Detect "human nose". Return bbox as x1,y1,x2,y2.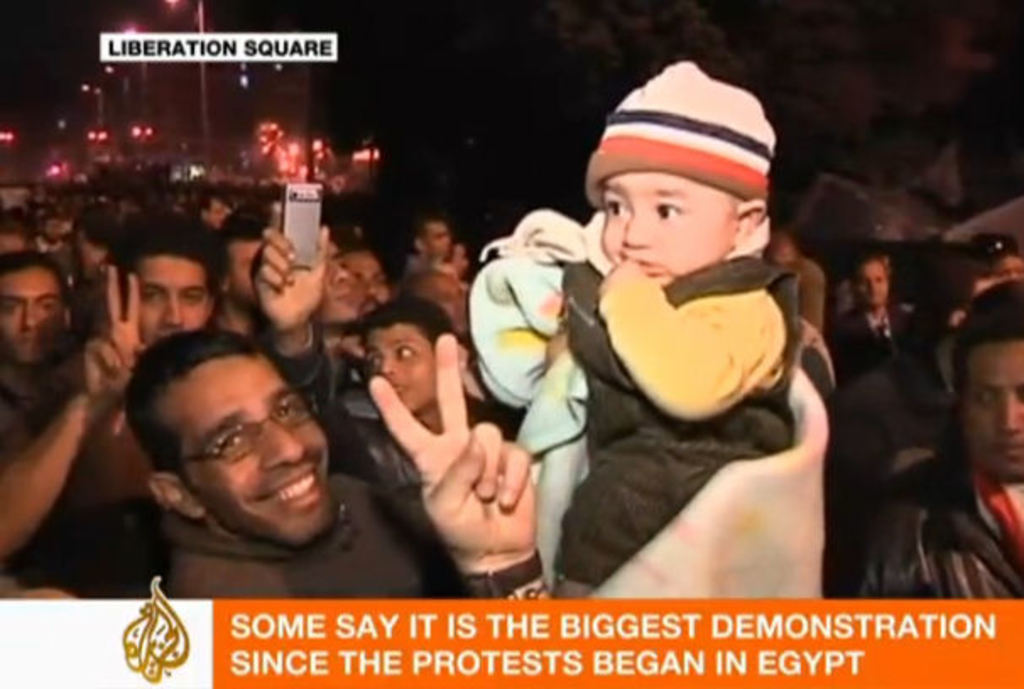
262,420,304,473.
